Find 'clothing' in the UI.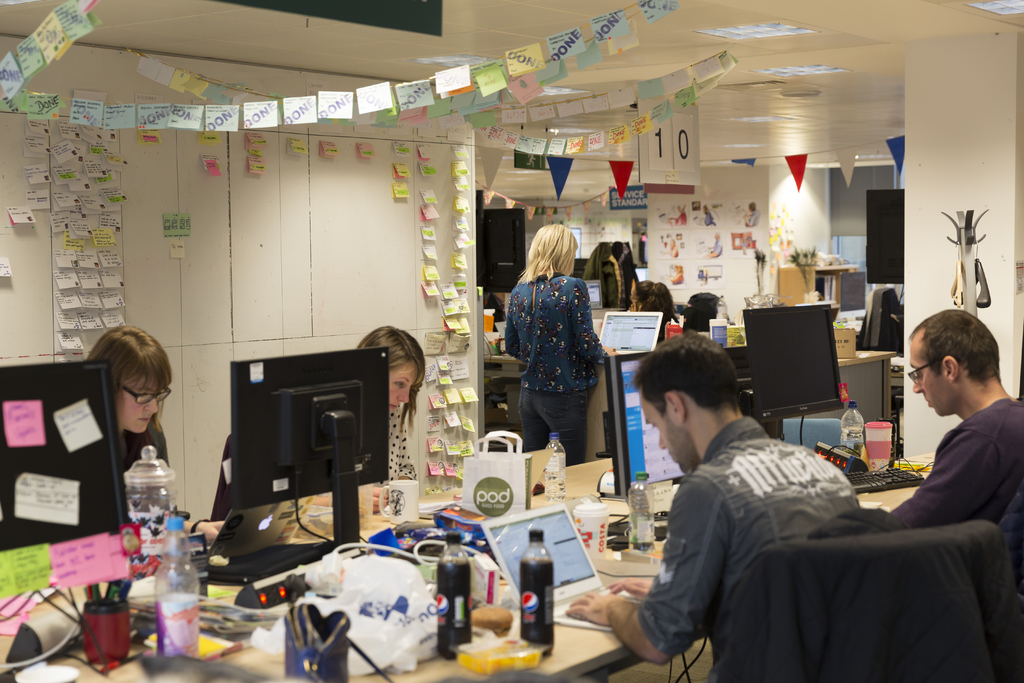
UI element at [504, 242, 614, 457].
